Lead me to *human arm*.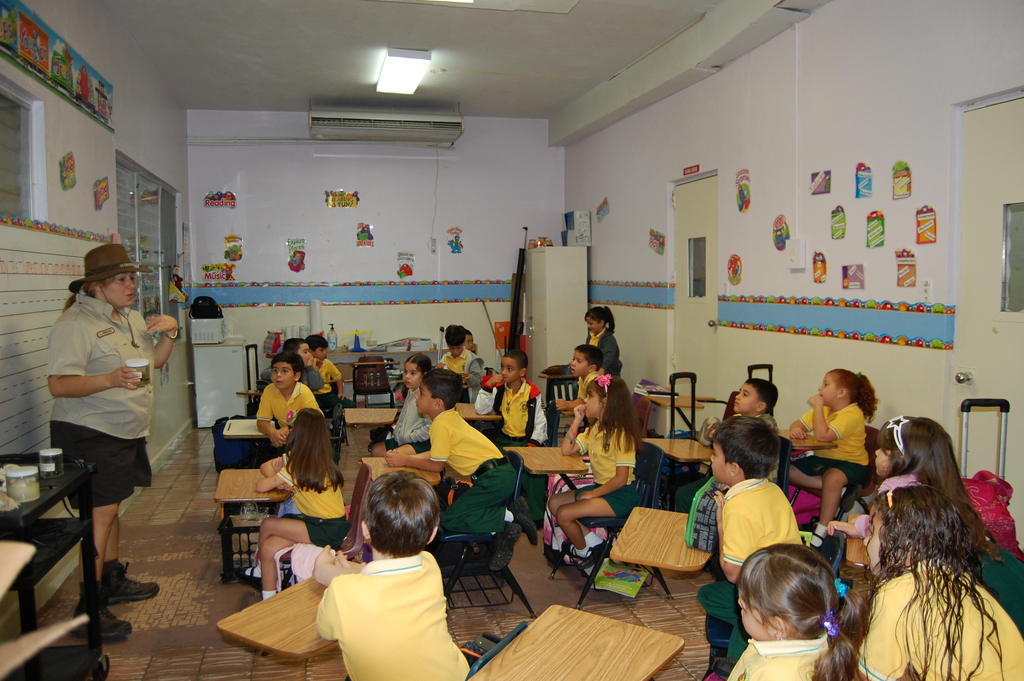
Lead to [left=43, top=365, right=140, bottom=397].
